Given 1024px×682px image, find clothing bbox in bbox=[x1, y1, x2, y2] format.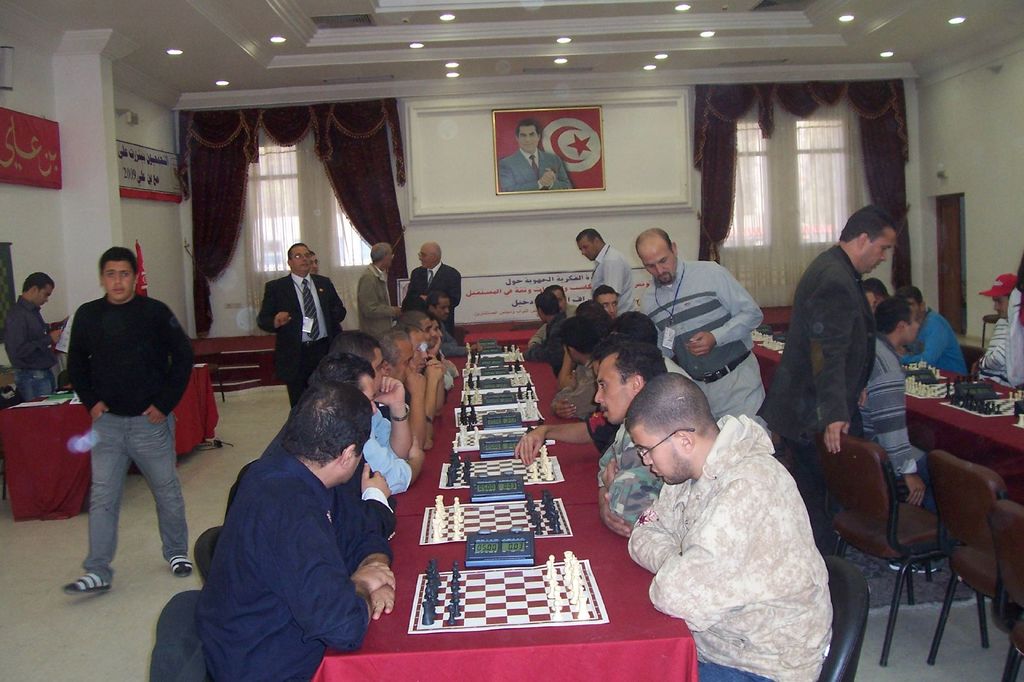
bbox=[67, 294, 194, 575].
